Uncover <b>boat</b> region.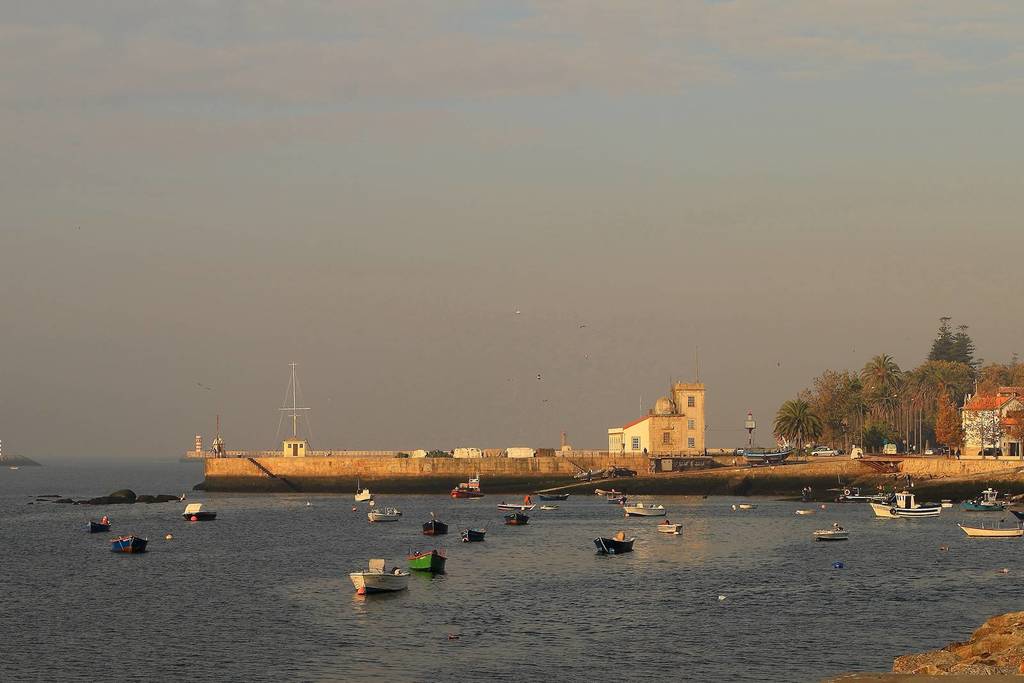
Uncovered: <box>111,533,148,556</box>.
